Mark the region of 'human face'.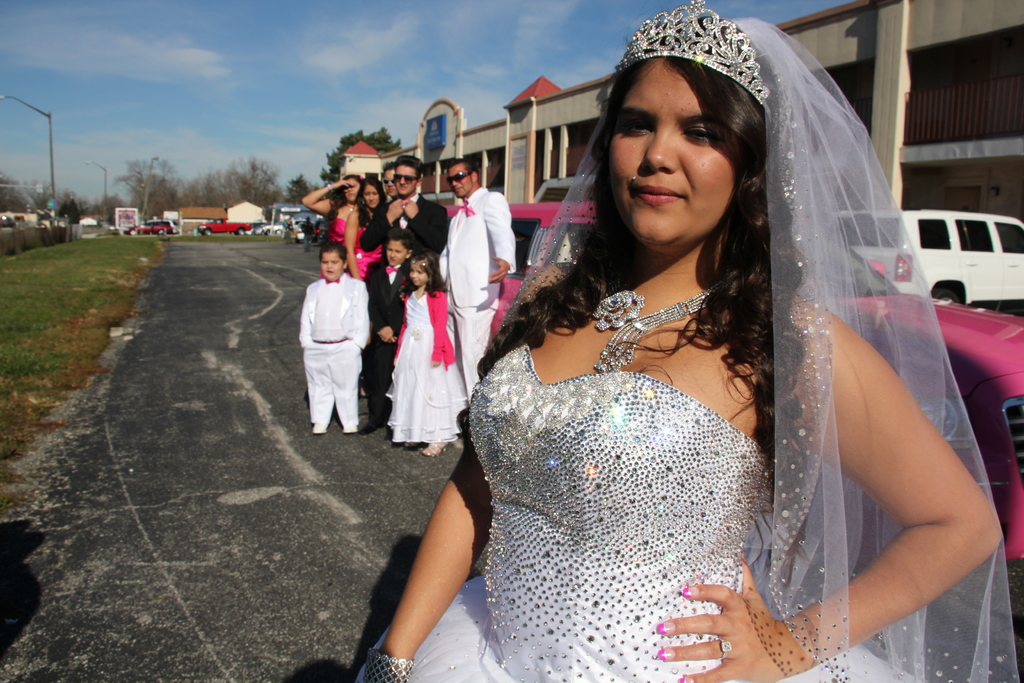
Region: 393/164/419/198.
